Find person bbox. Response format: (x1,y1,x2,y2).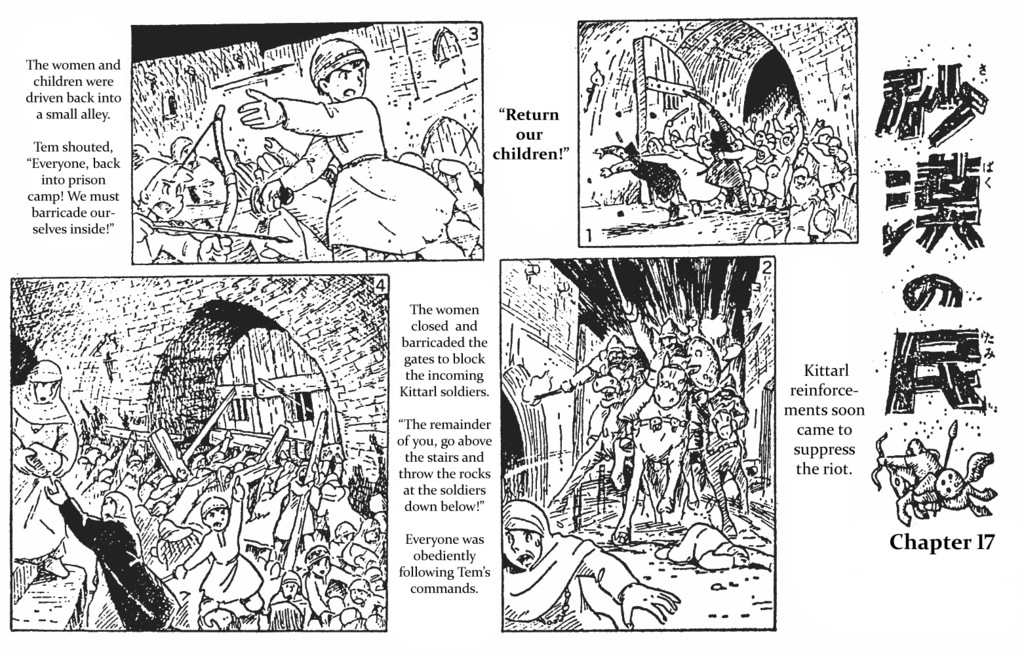
(507,502,677,630).
